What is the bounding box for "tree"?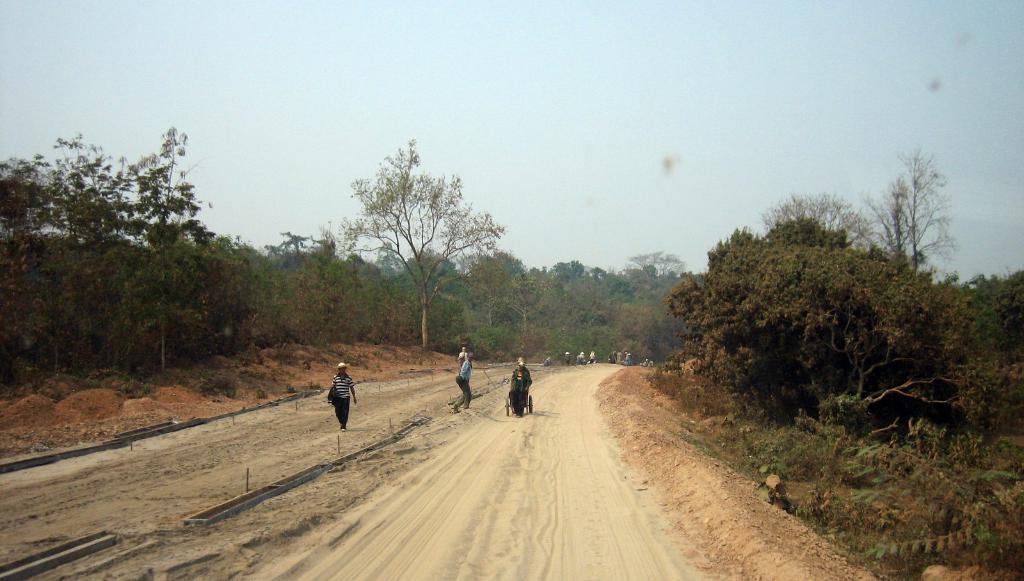
{"left": 875, "top": 141, "right": 964, "bottom": 291}.
